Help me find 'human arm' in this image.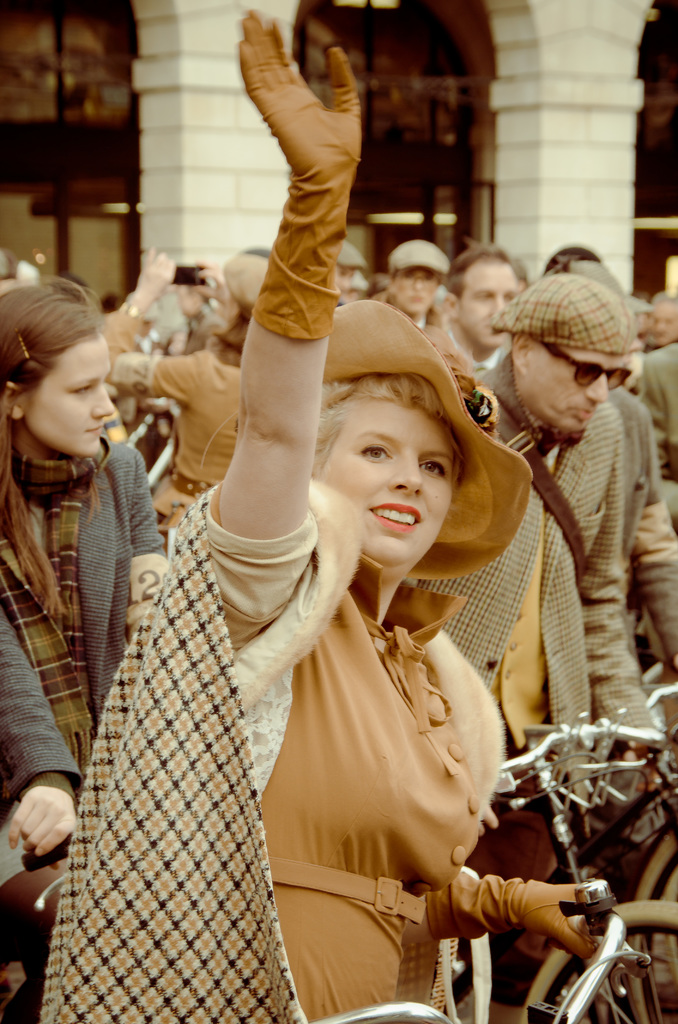
Found it: 127/440/176/596.
